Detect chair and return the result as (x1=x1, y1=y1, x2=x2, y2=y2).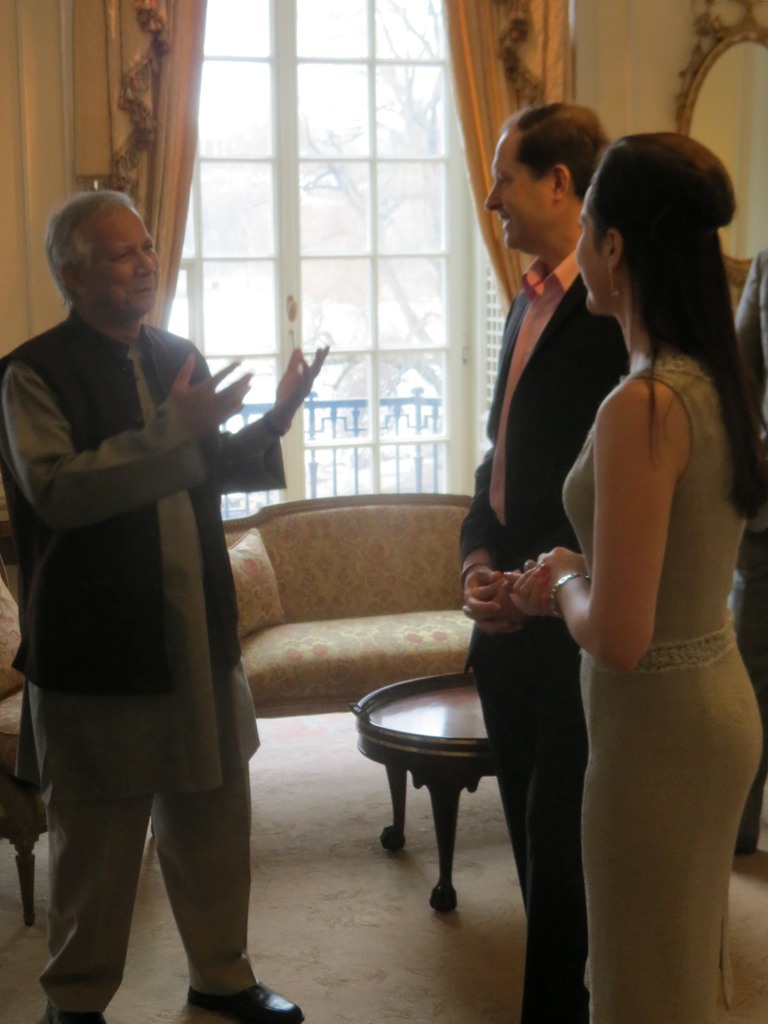
(x1=0, y1=567, x2=49, y2=934).
